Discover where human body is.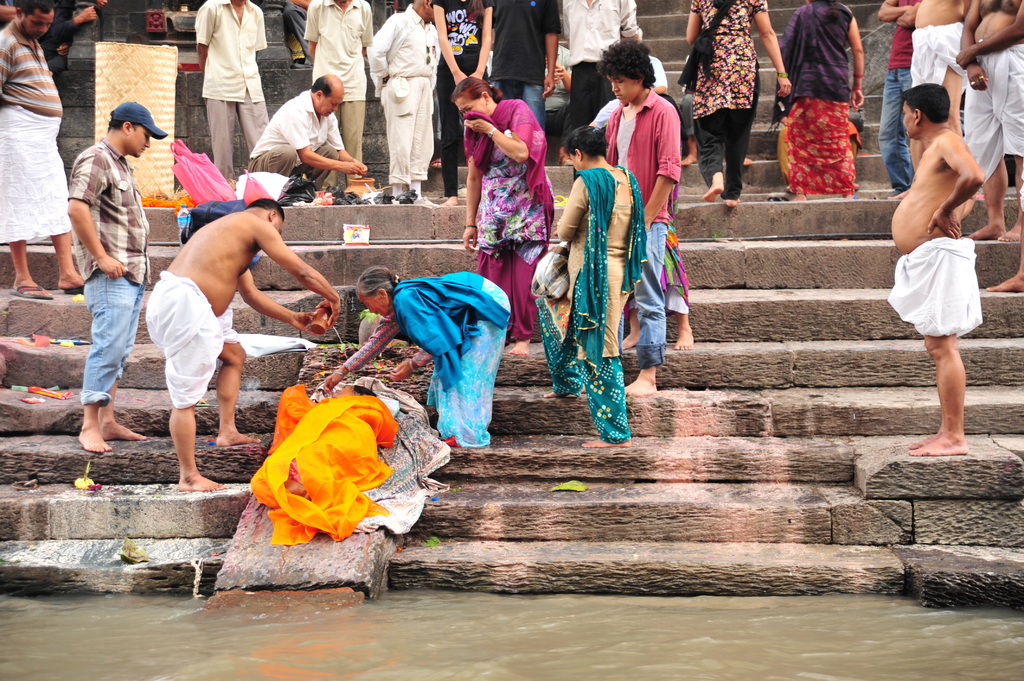
Discovered at (0,22,79,301).
